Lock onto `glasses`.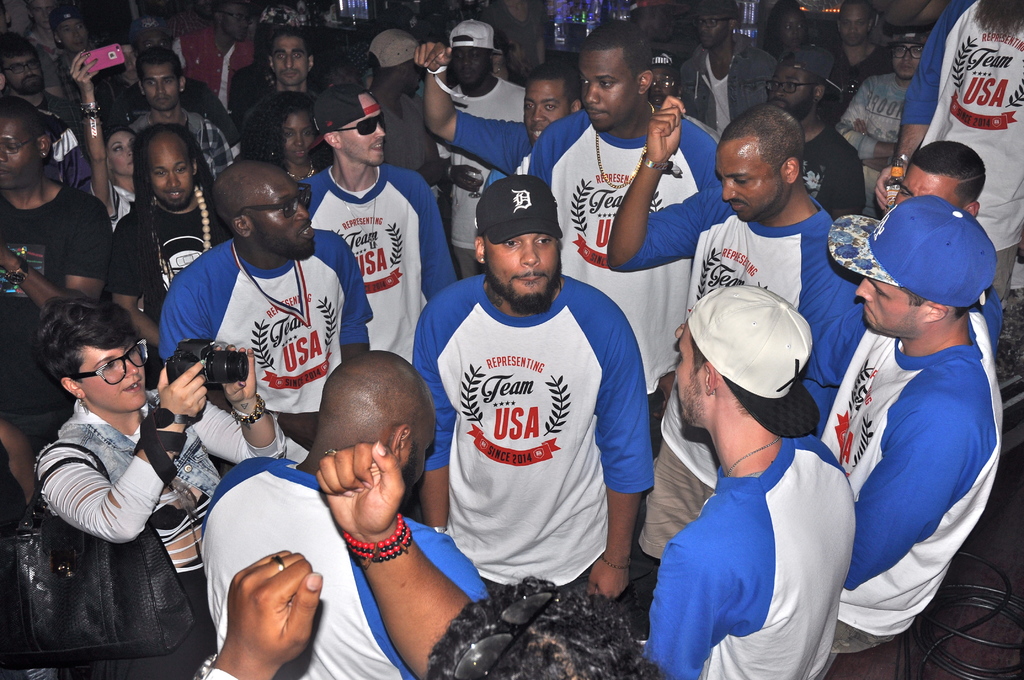
Locked: x1=213 y1=12 x2=252 y2=25.
